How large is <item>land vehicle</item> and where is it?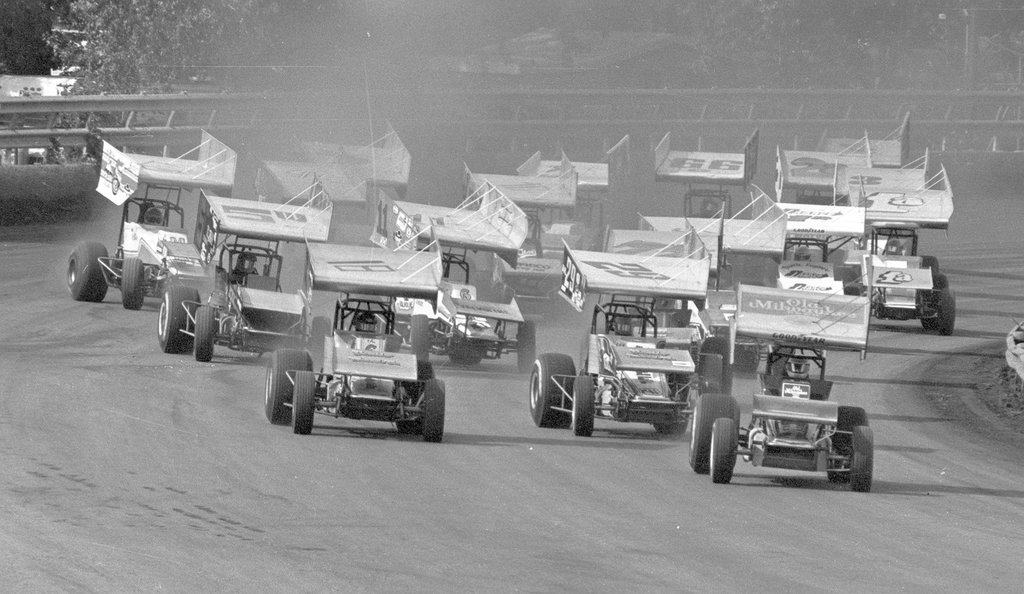
Bounding box: box(627, 194, 790, 264).
